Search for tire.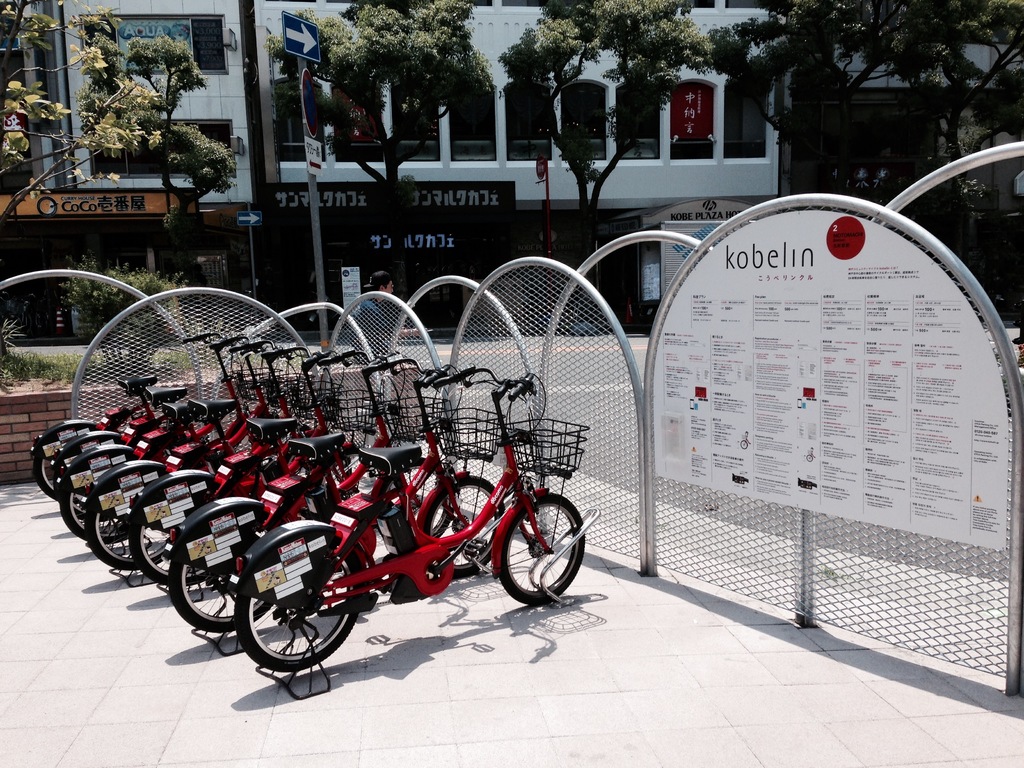
Found at <bbox>495, 498, 568, 614</bbox>.
